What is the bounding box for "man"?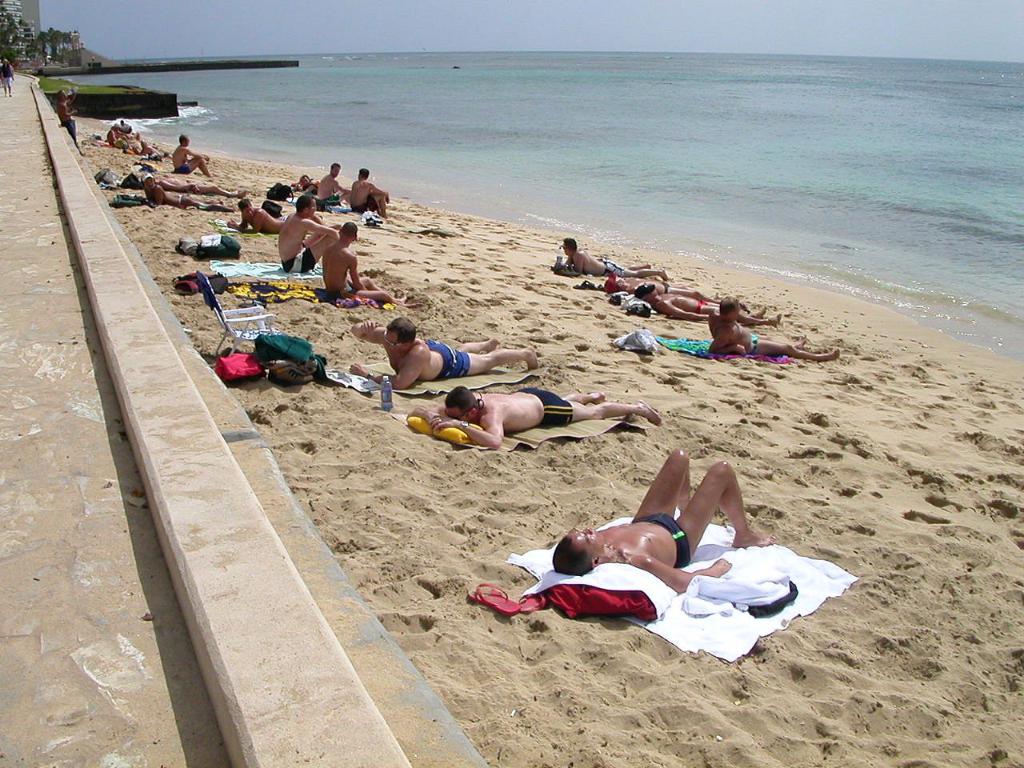
left=313, top=160, right=350, bottom=214.
